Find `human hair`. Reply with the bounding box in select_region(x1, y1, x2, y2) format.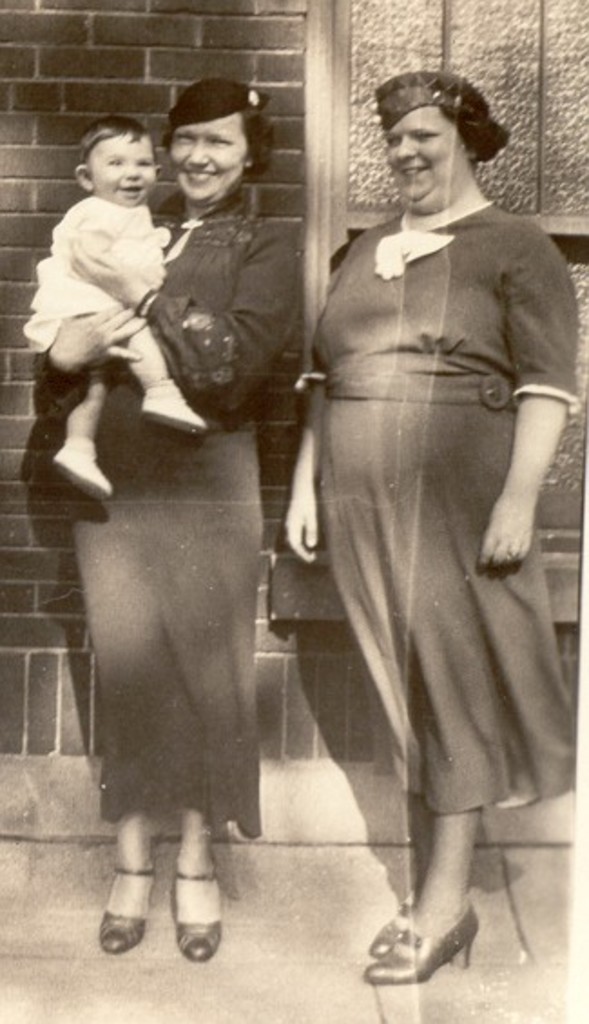
select_region(74, 116, 154, 174).
